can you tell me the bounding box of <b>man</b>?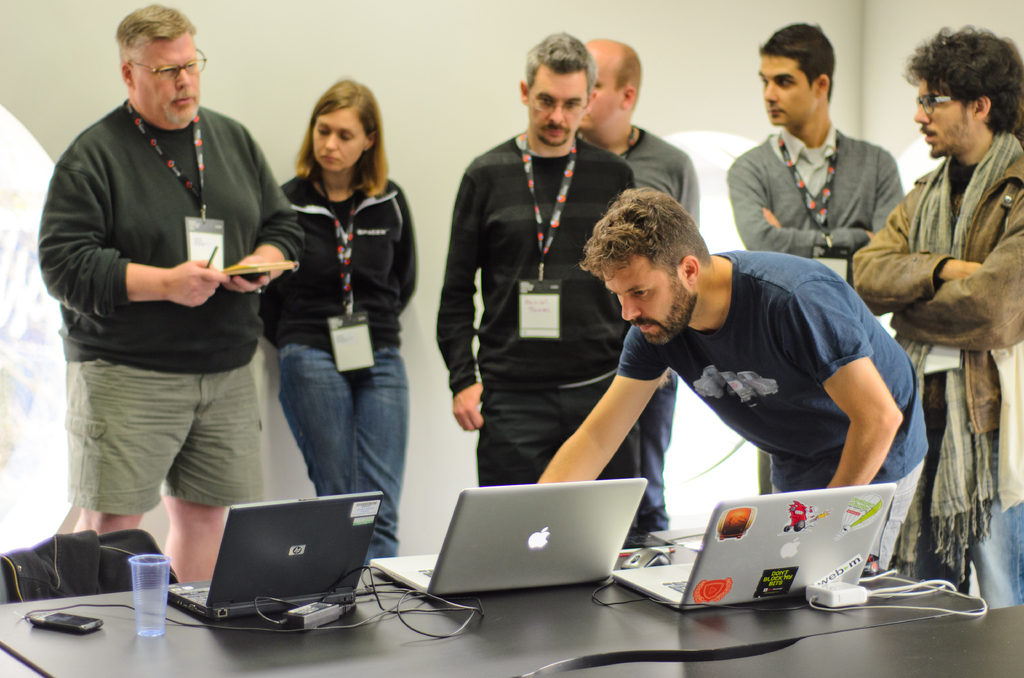
[x1=840, y1=20, x2=1023, y2=626].
